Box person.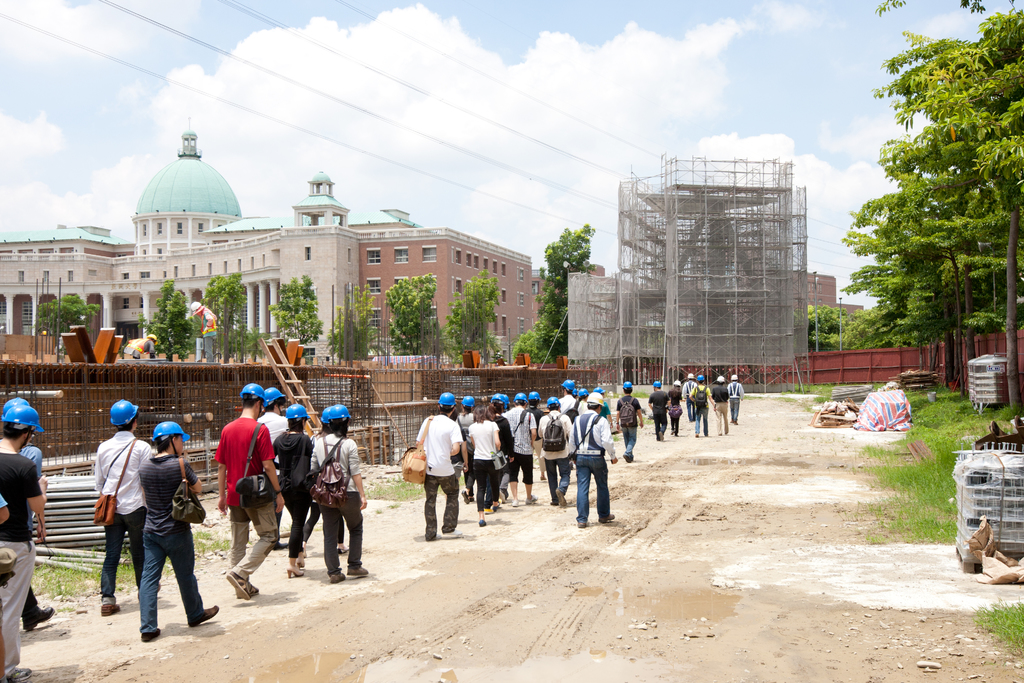
pyautogui.locateOnScreen(136, 418, 217, 645).
